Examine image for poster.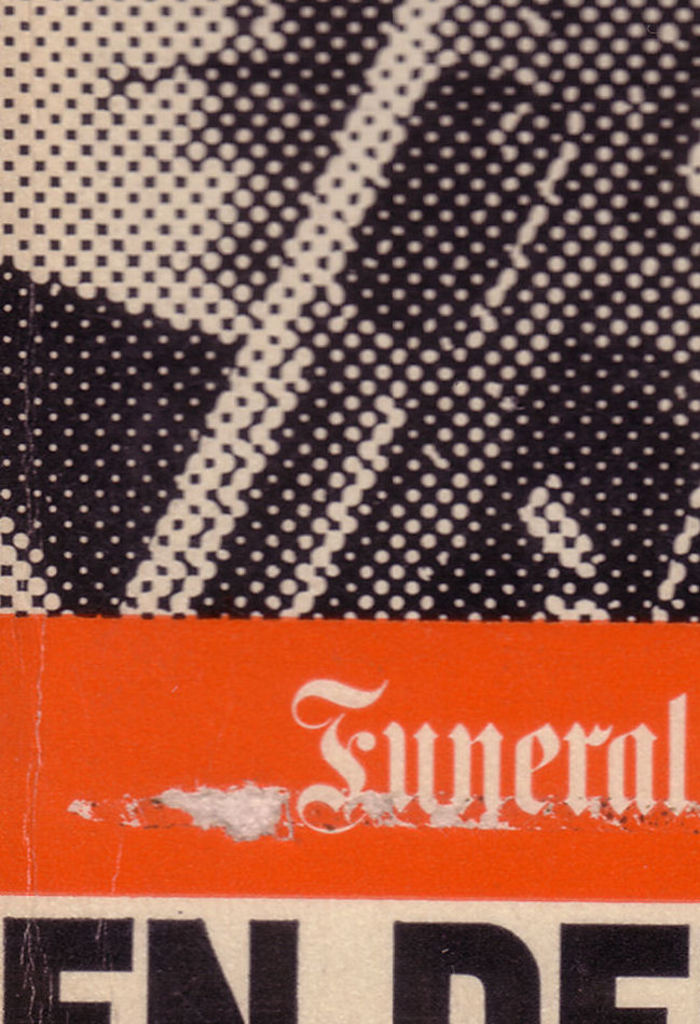
Examination result: box=[0, 0, 699, 1023].
